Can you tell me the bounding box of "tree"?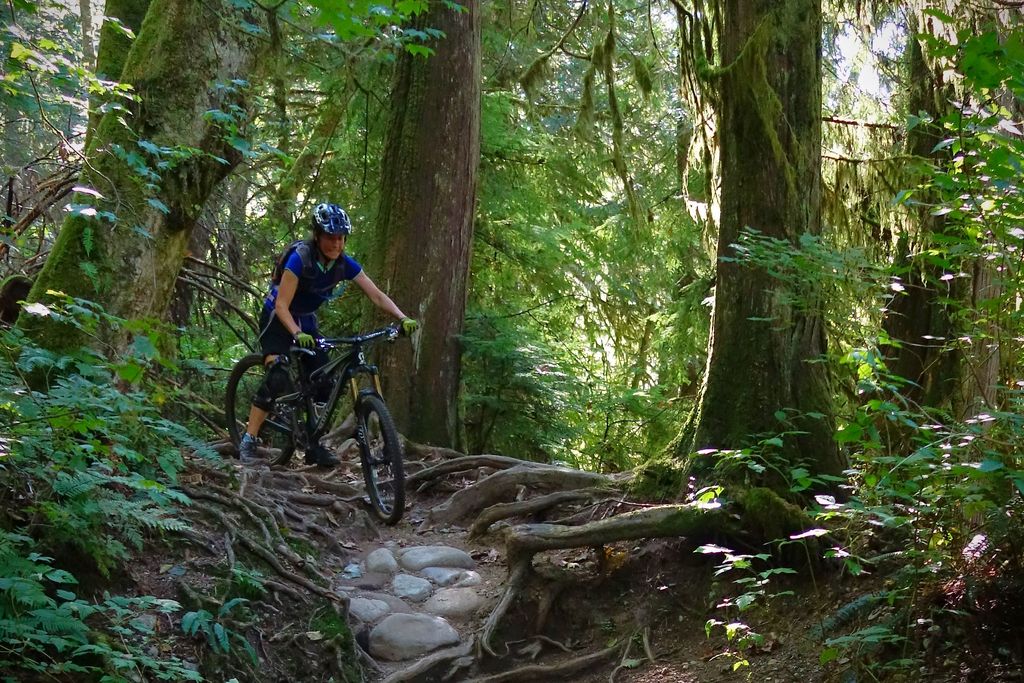
634/0/876/555.
